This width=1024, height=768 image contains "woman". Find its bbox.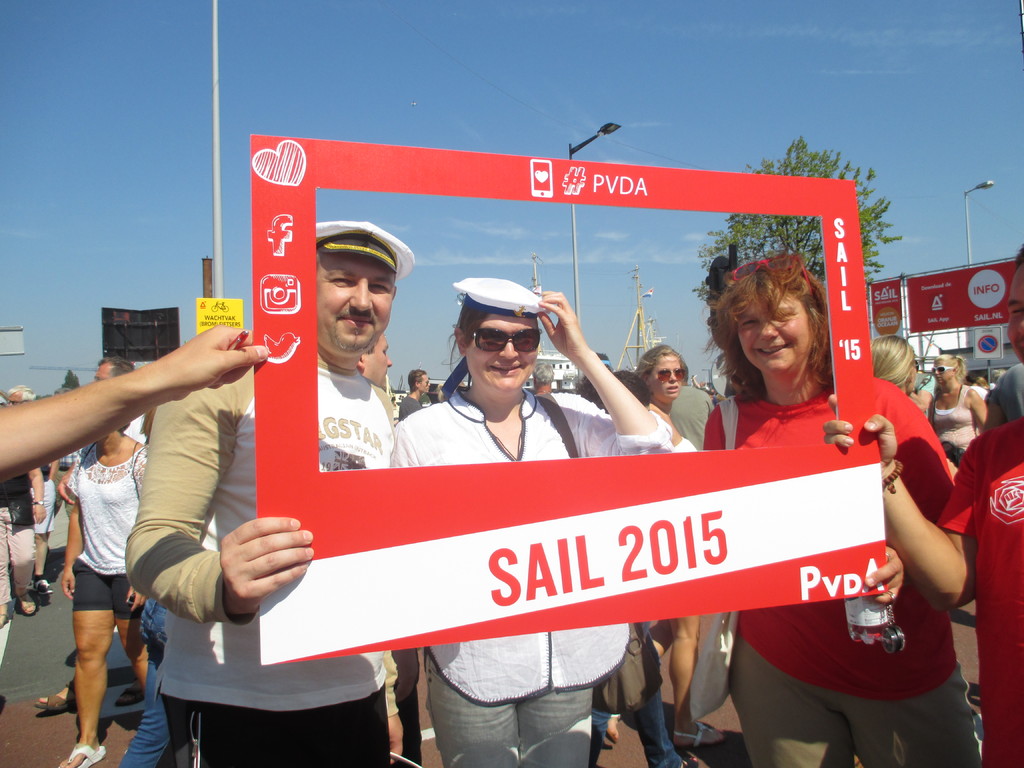
(394, 271, 700, 767).
